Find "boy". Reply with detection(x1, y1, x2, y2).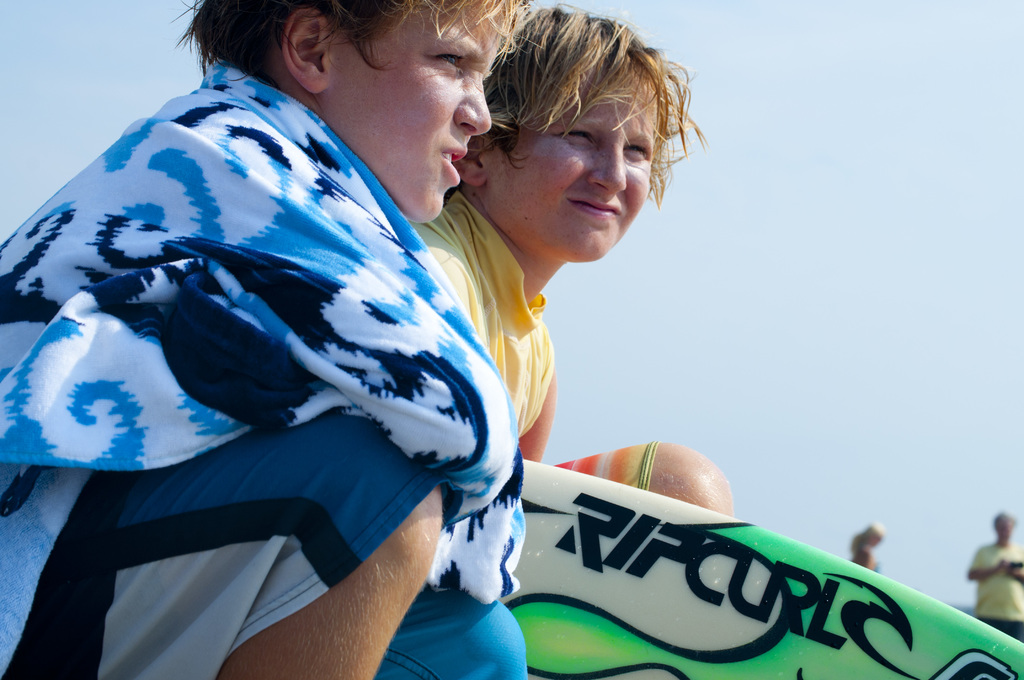
detection(0, 1, 524, 679).
